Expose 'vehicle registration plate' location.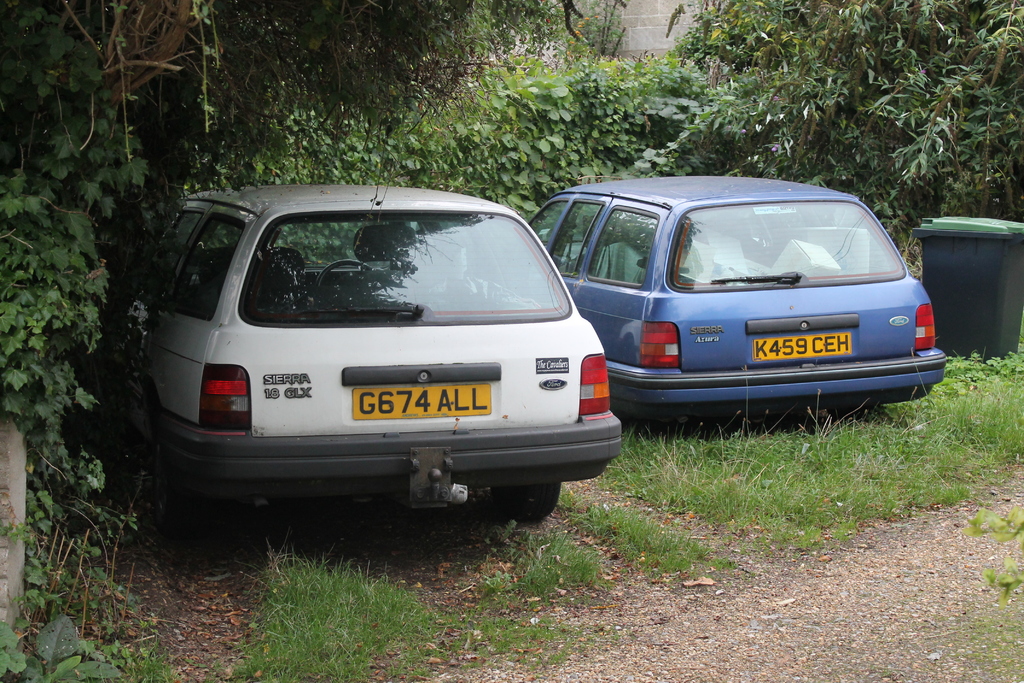
Exposed at rect(755, 334, 851, 360).
